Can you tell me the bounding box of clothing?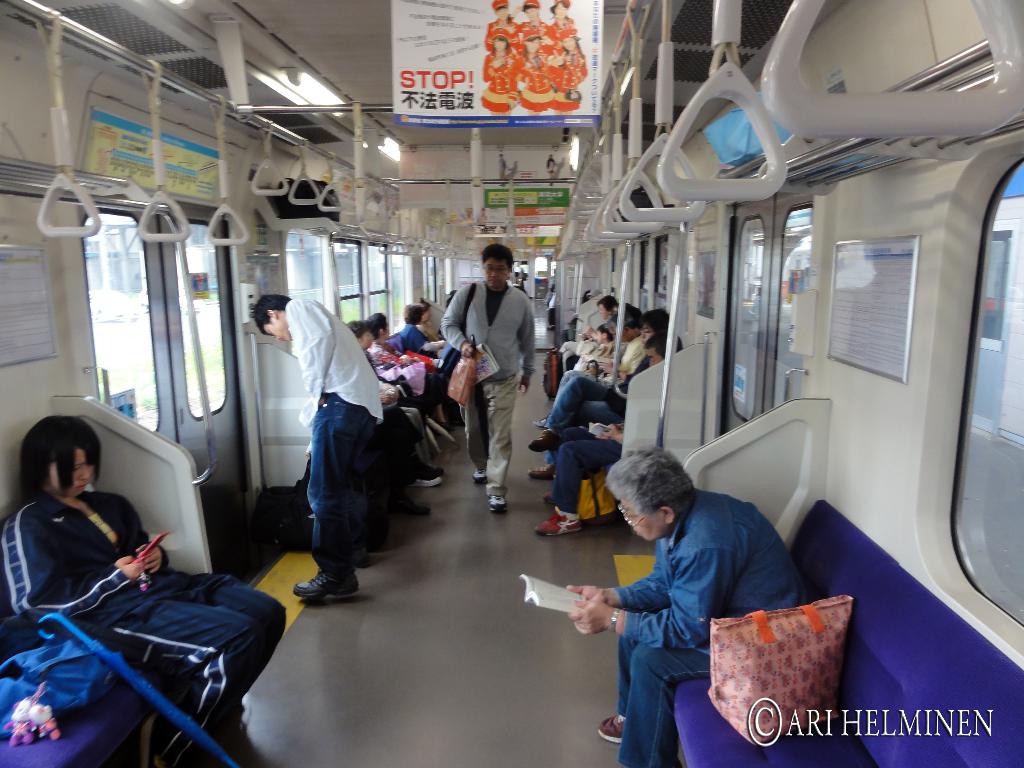
pyautogui.locateOnScreen(429, 281, 540, 500).
